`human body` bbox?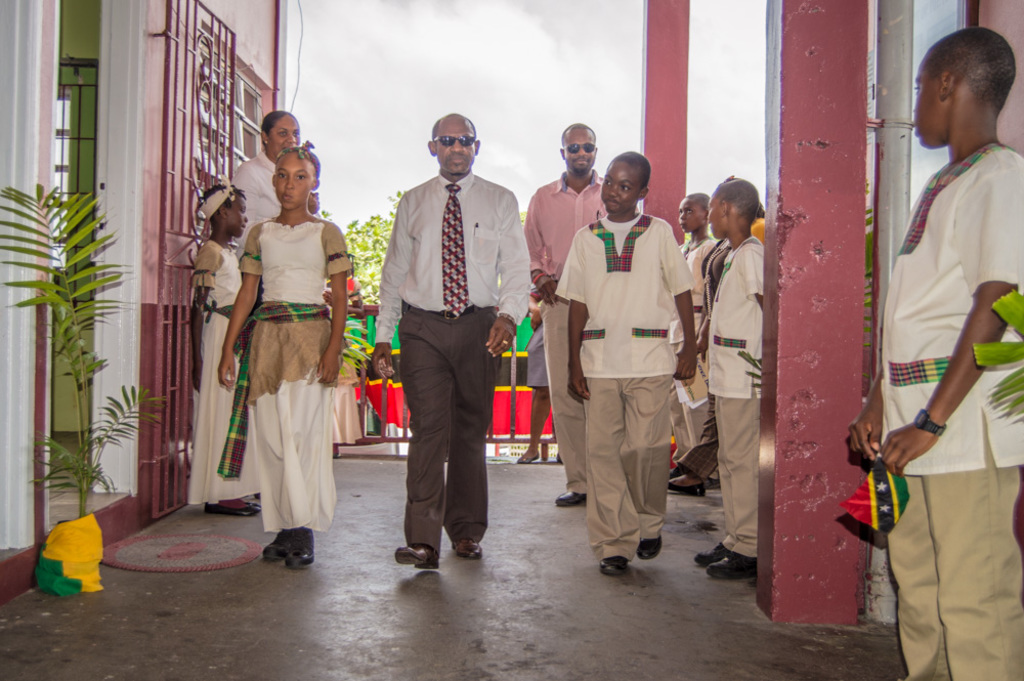
x1=522 y1=173 x2=608 y2=510
